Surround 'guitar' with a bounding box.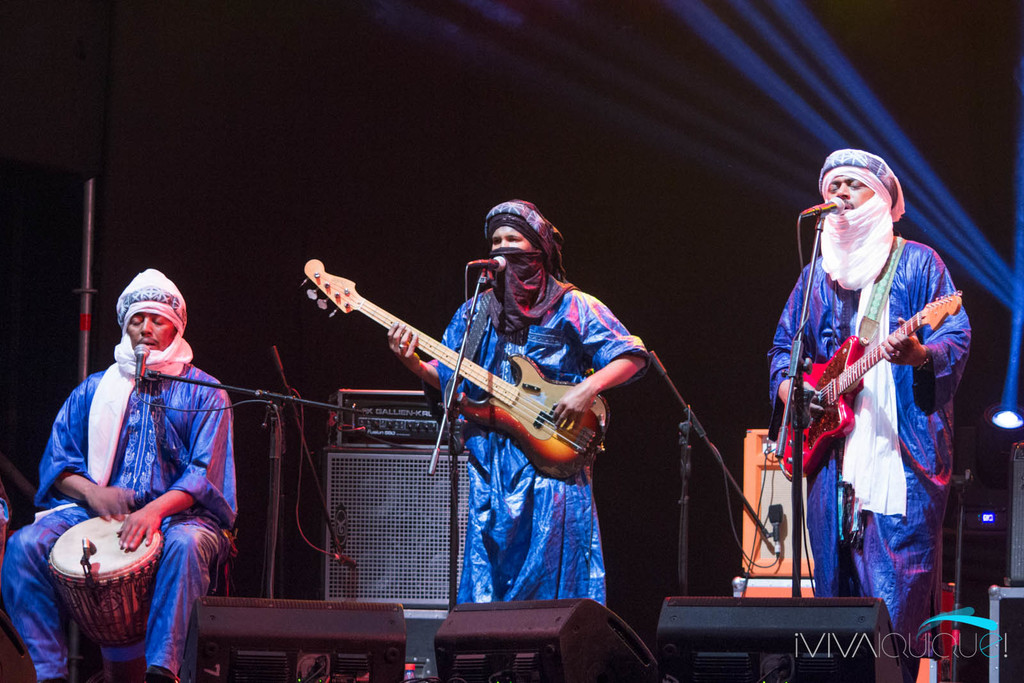
<box>774,293,963,483</box>.
